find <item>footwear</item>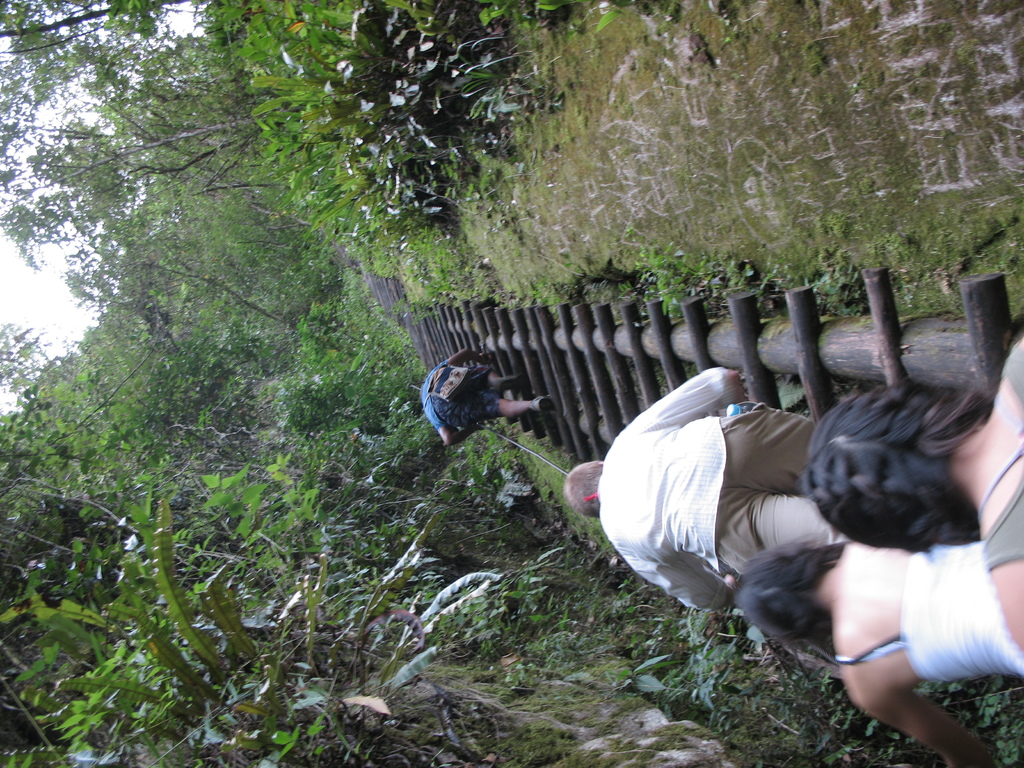
bbox=[497, 371, 522, 388]
